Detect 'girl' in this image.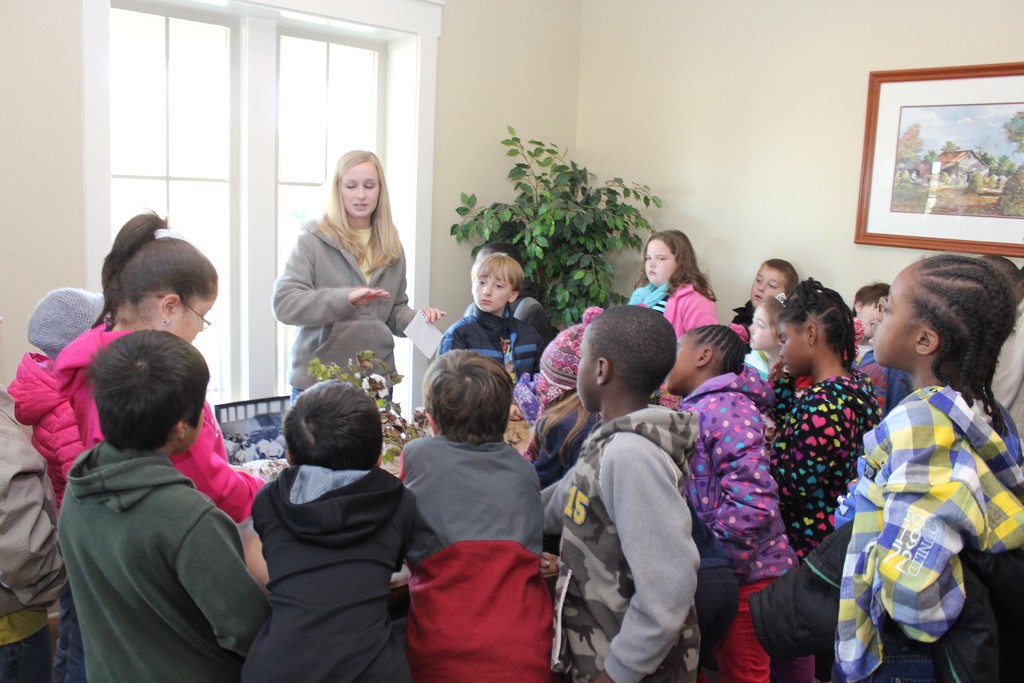
Detection: x1=270, y1=150, x2=450, y2=424.
